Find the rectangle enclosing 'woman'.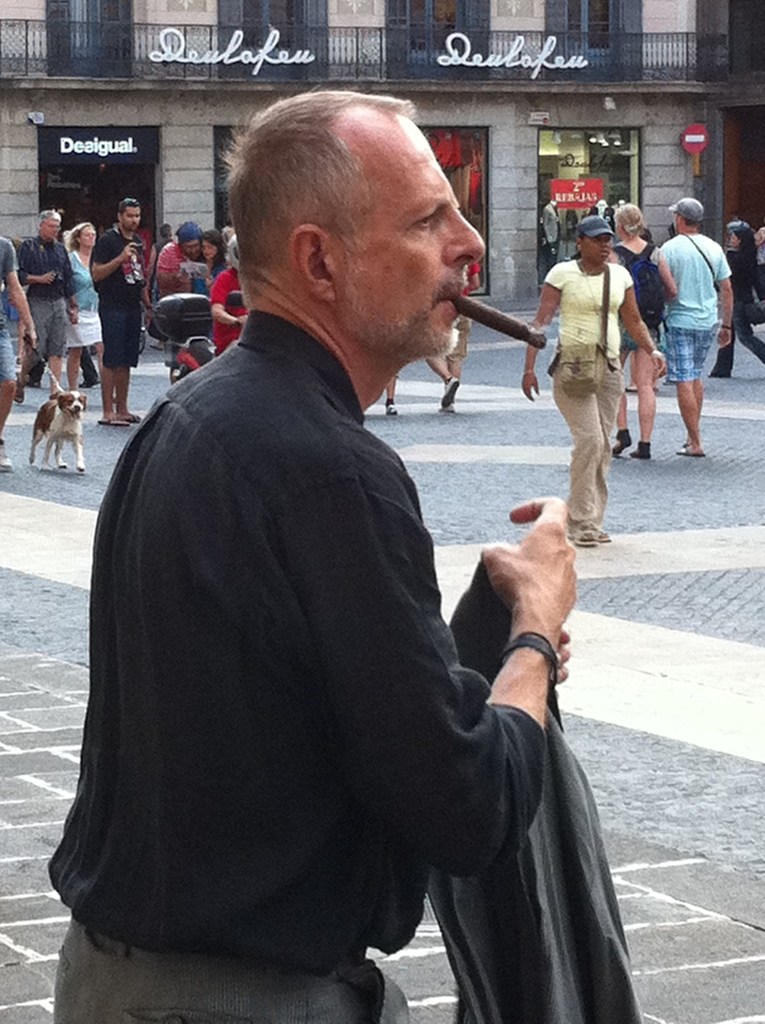
bbox=[180, 230, 226, 293].
